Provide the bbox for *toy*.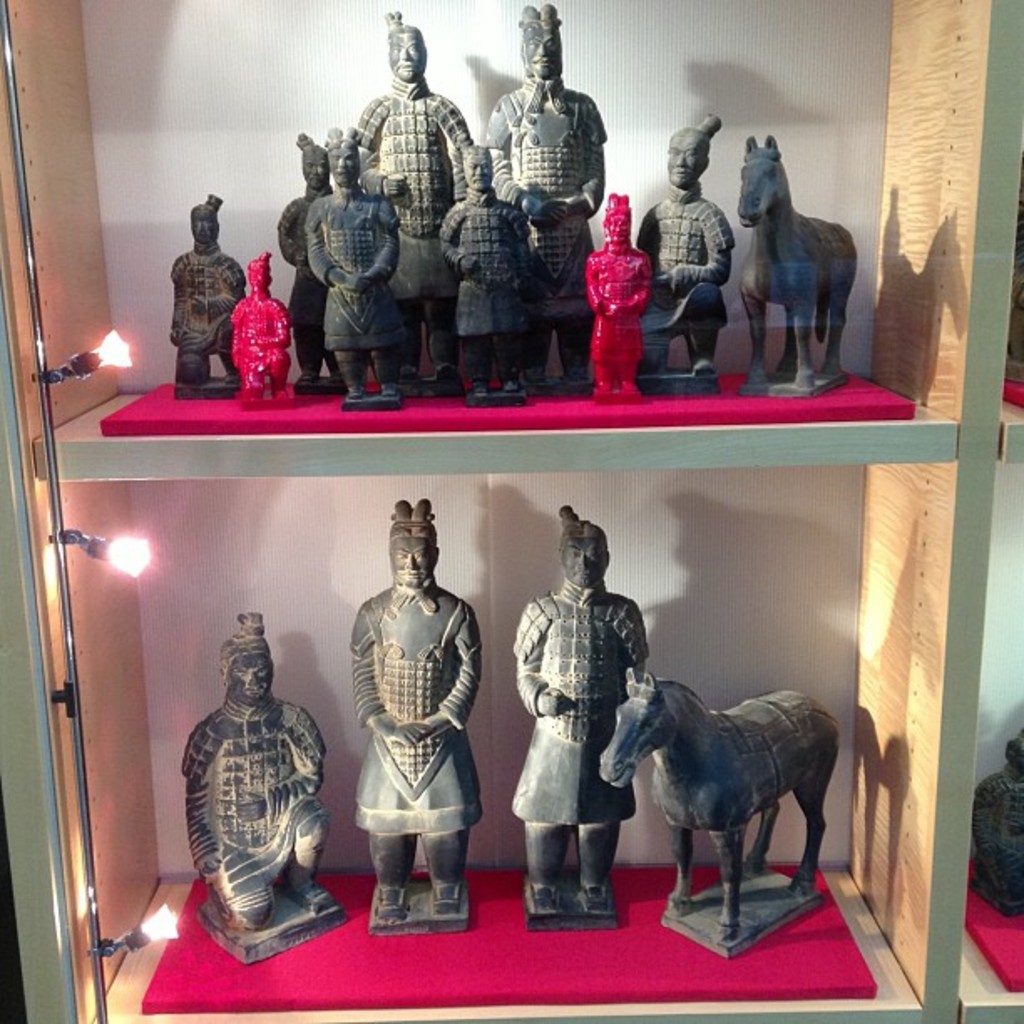
BBox(582, 194, 651, 412).
